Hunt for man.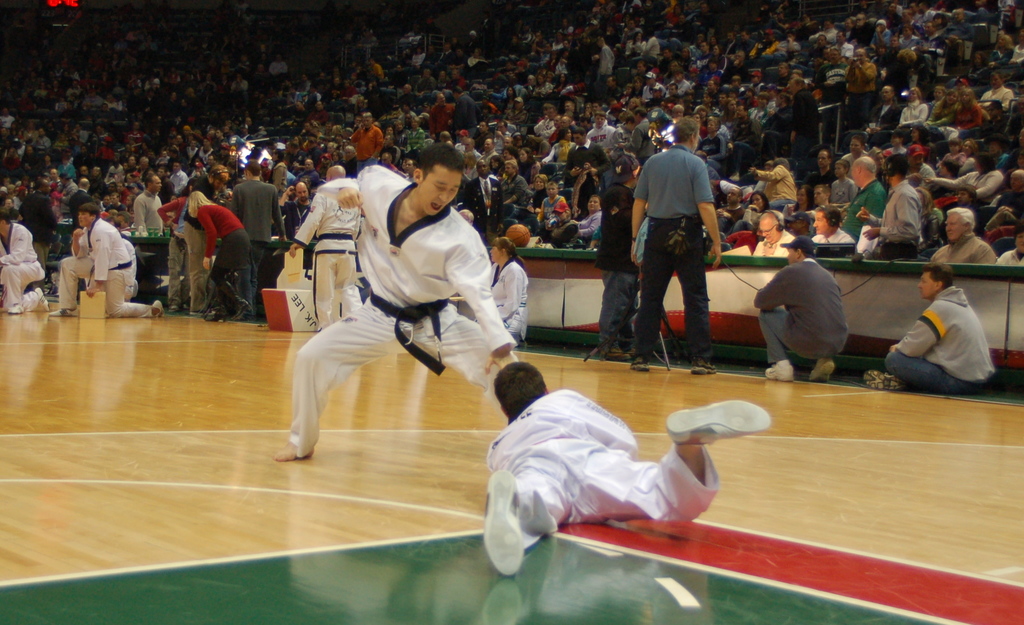
Hunted down at bbox=[289, 215, 365, 335].
